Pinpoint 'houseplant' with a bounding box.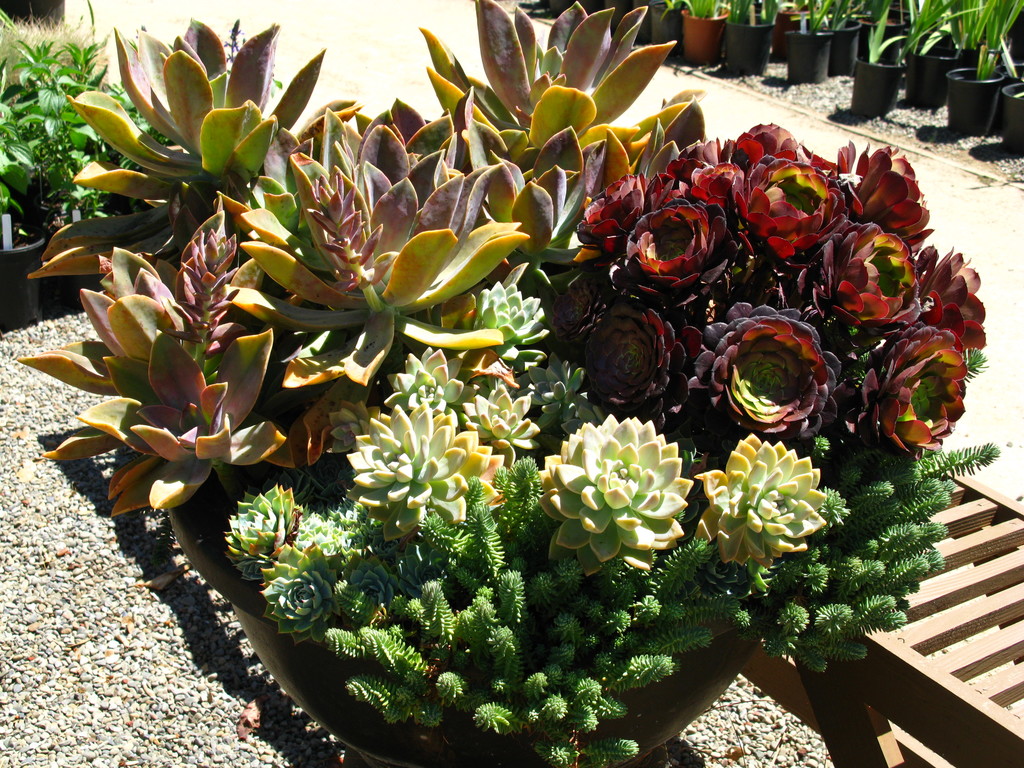
8/11/996/767.
